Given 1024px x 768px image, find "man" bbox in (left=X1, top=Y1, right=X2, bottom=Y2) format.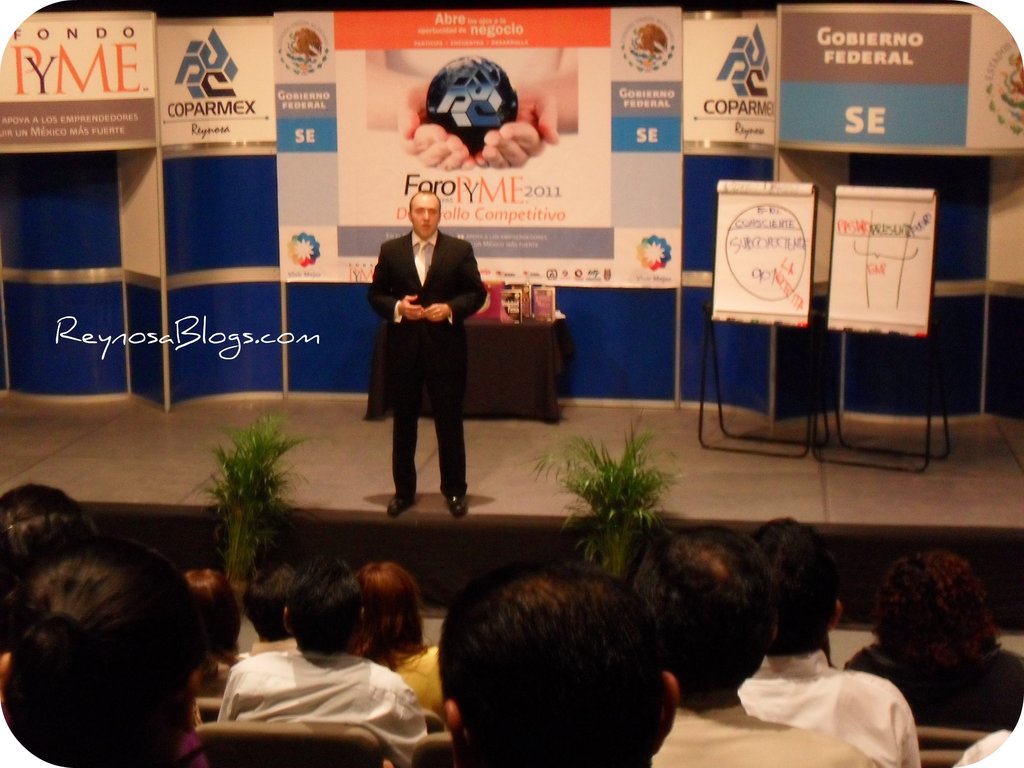
(left=653, top=524, right=880, bottom=767).
